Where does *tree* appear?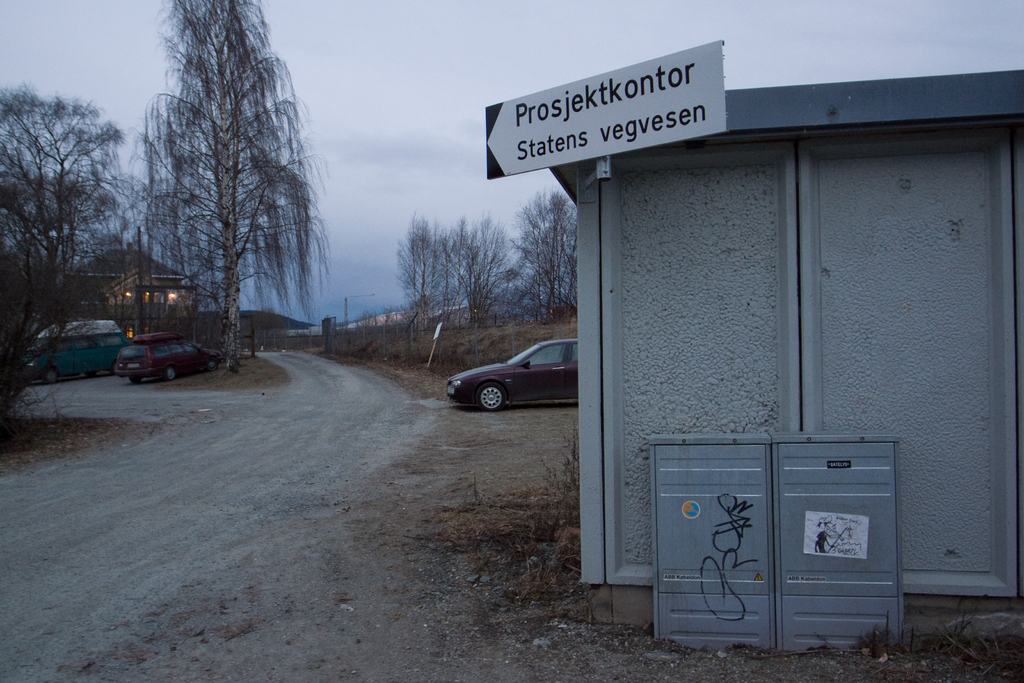
Appears at {"x1": 516, "y1": 183, "x2": 575, "y2": 325}.
